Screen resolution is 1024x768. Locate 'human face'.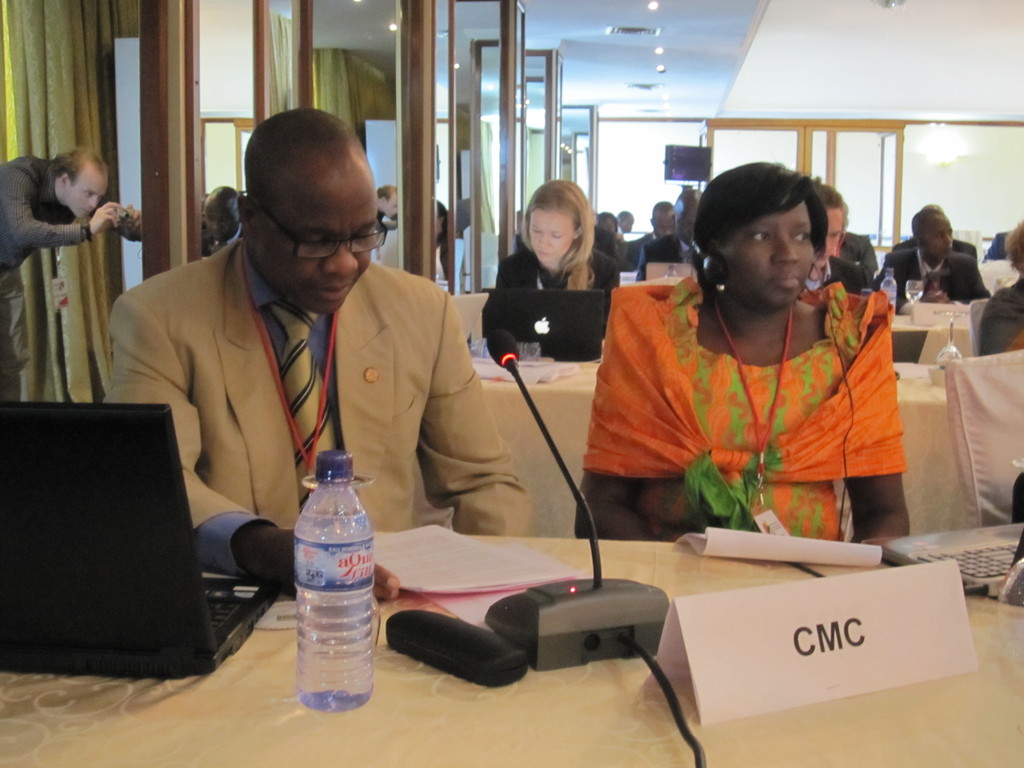
(x1=67, y1=171, x2=106, y2=219).
